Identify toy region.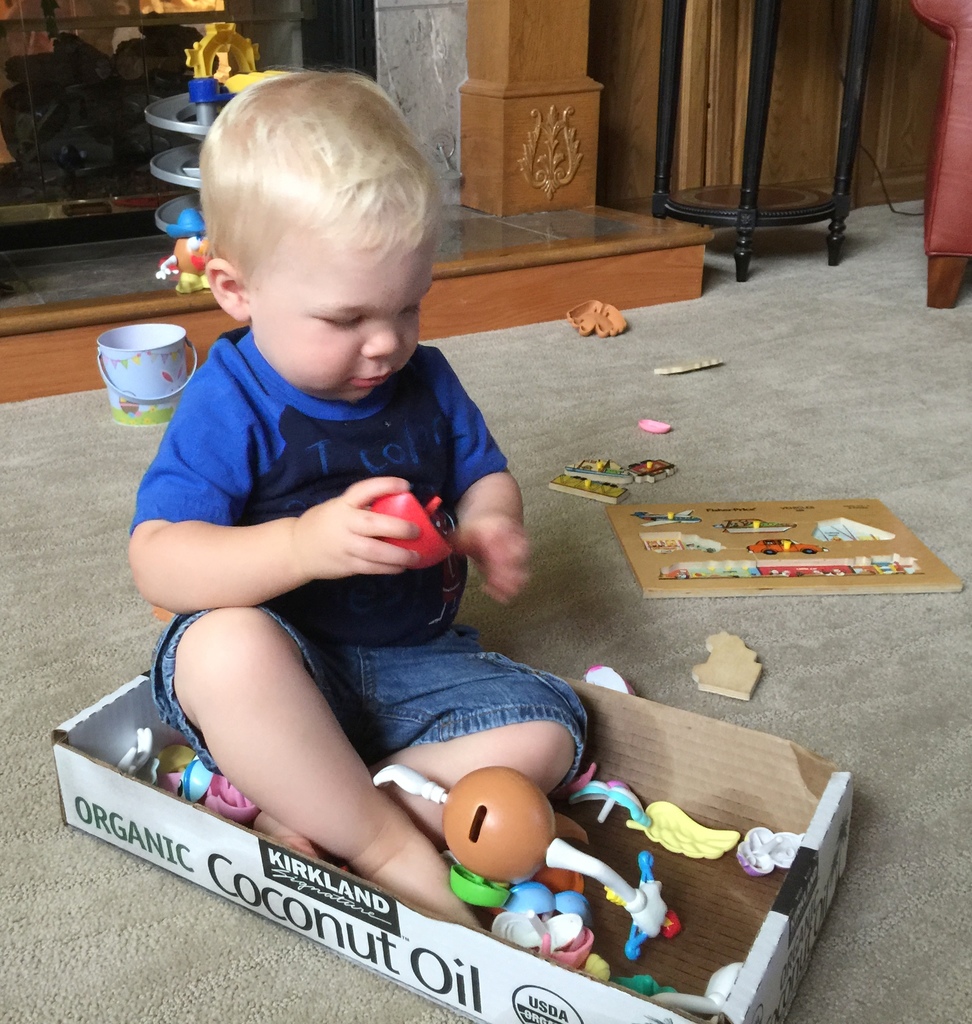
Region: l=568, t=298, r=628, b=339.
